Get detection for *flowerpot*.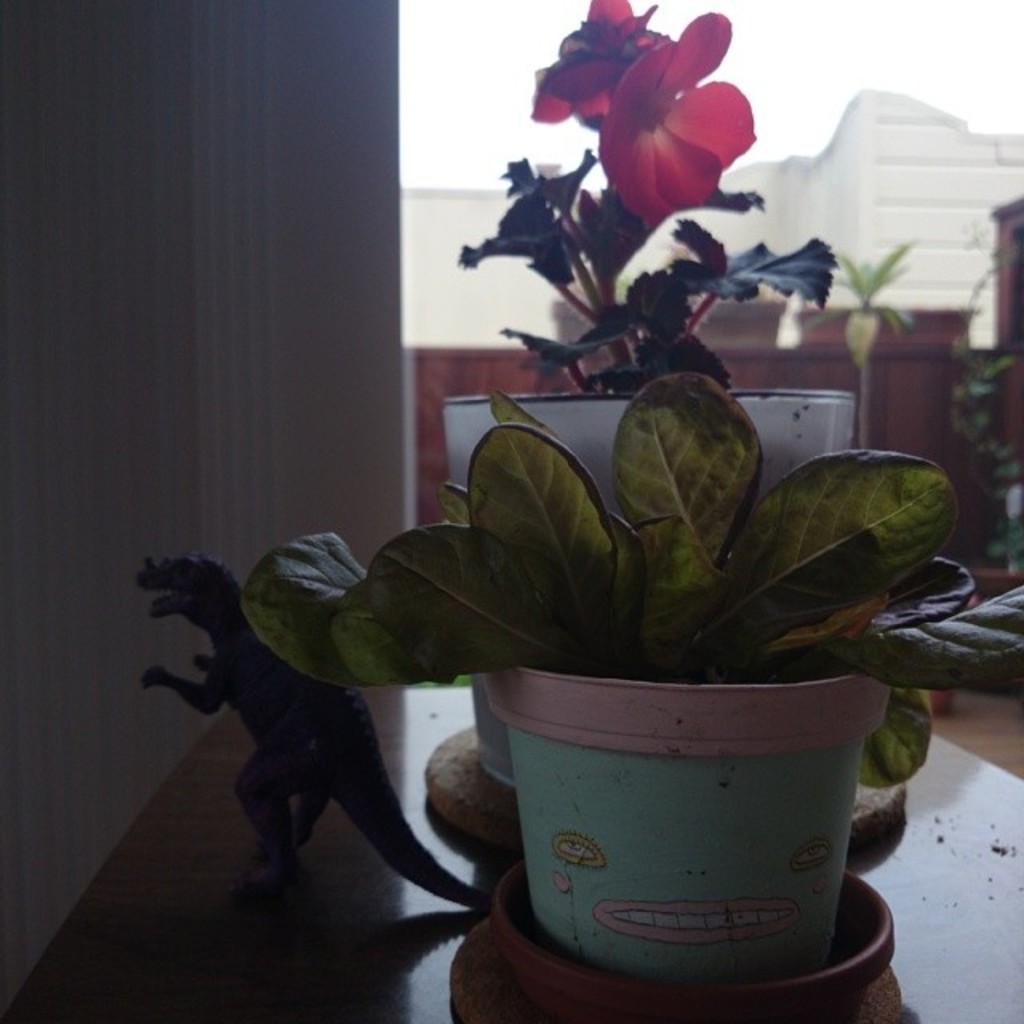
Detection: 474/627/899/981.
